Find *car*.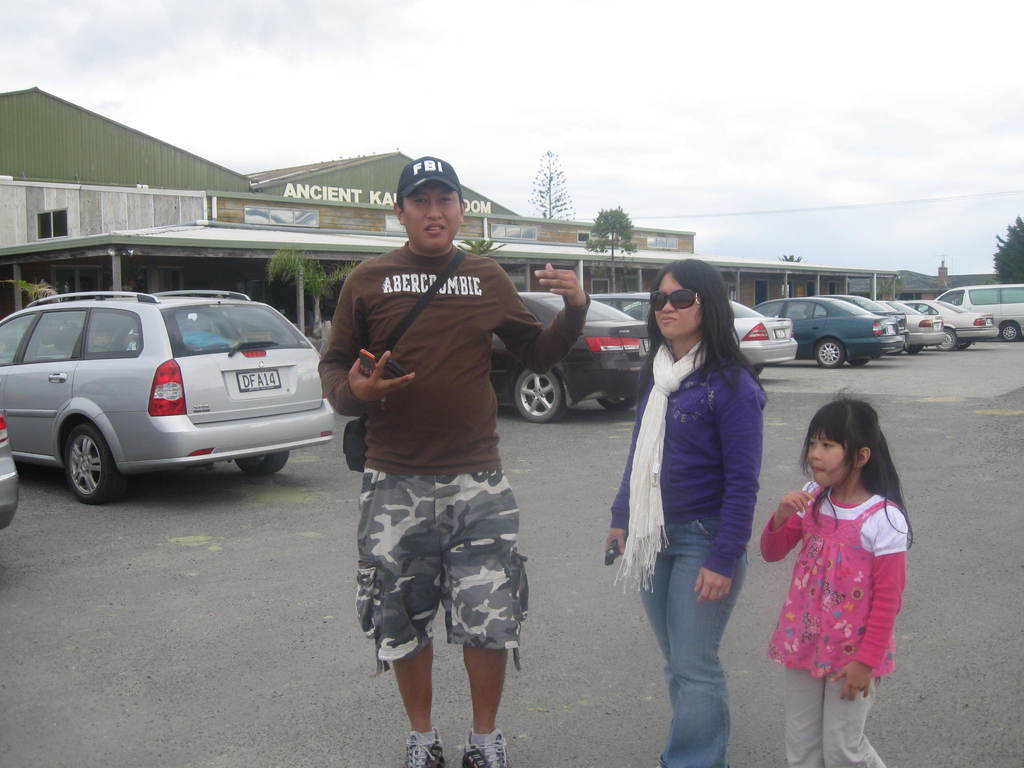
<box>0,288,334,505</box>.
